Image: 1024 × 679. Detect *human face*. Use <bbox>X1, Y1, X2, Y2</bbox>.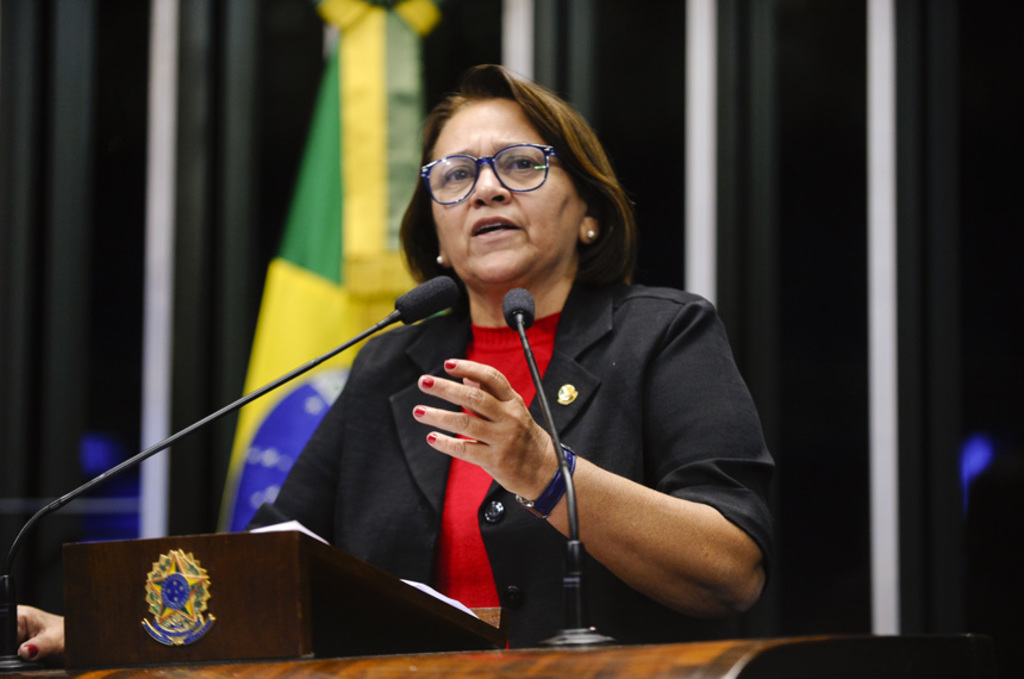
<bbox>431, 93, 577, 286</bbox>.
